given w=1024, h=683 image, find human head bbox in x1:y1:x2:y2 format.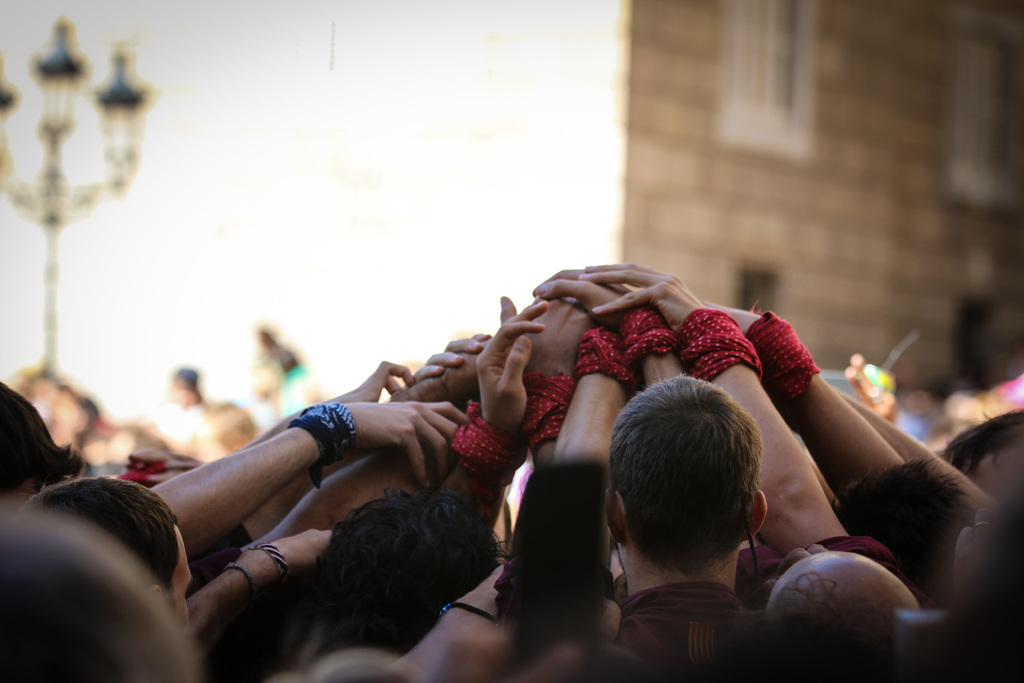
210:400:254:458.
